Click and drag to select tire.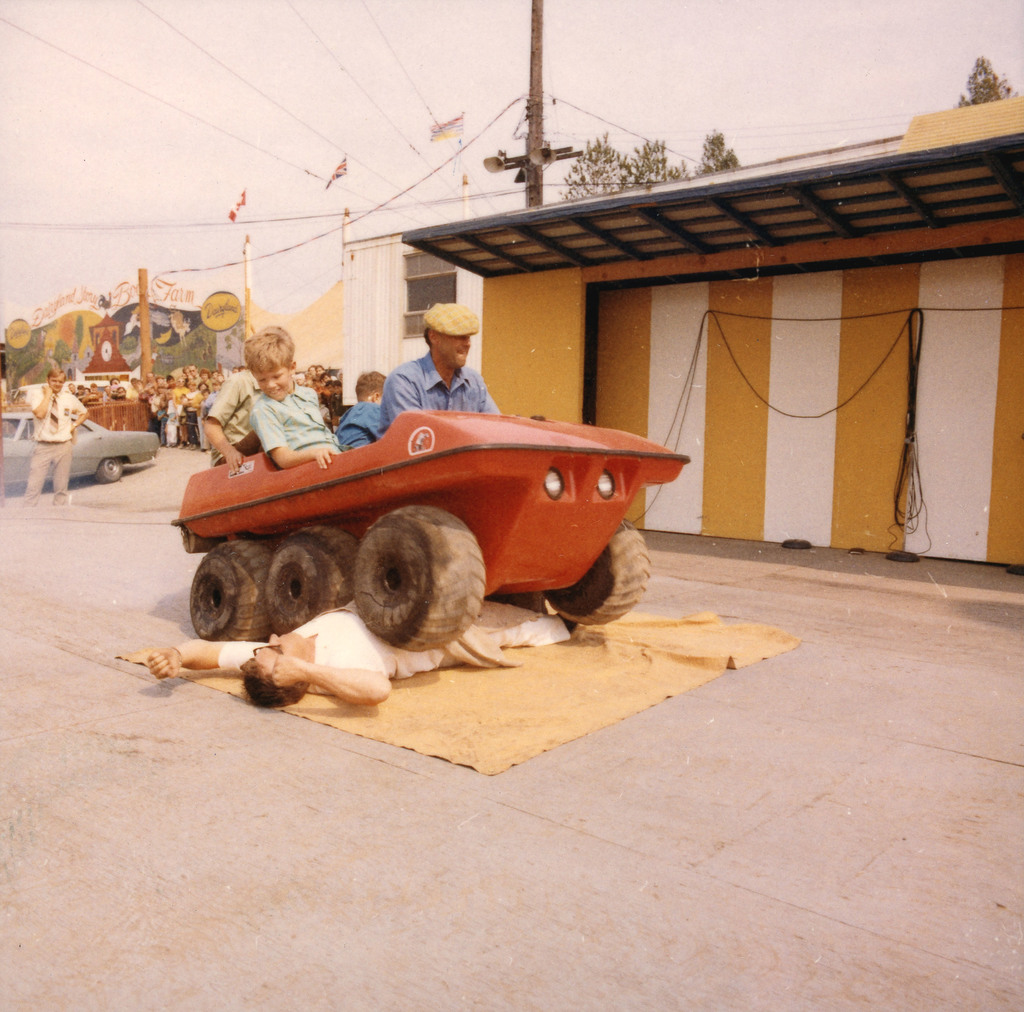
Selection: (549,526,653,623).
